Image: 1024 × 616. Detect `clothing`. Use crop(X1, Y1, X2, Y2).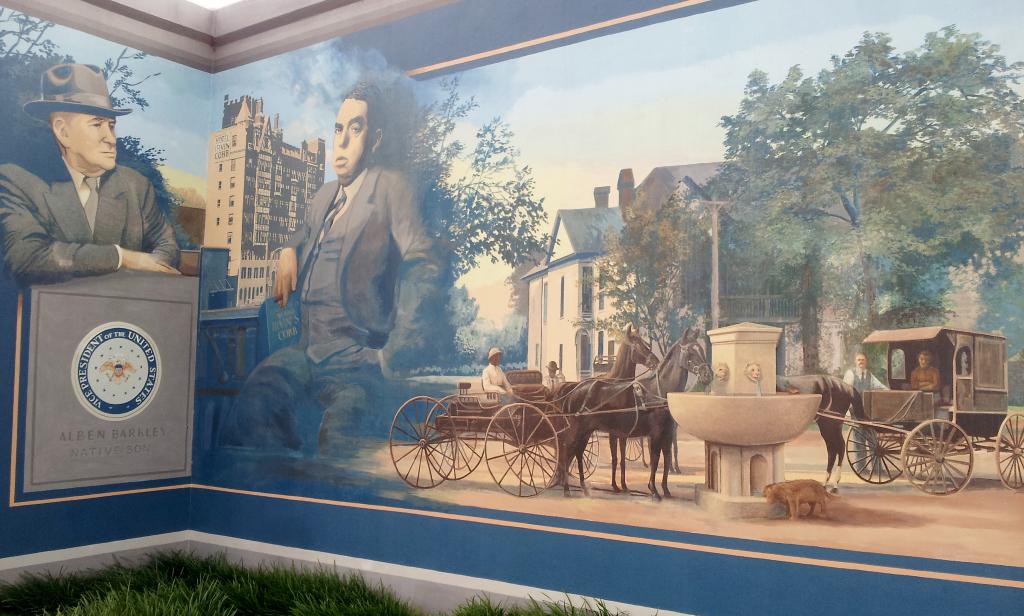
crop(226, 163, 451, 456).
